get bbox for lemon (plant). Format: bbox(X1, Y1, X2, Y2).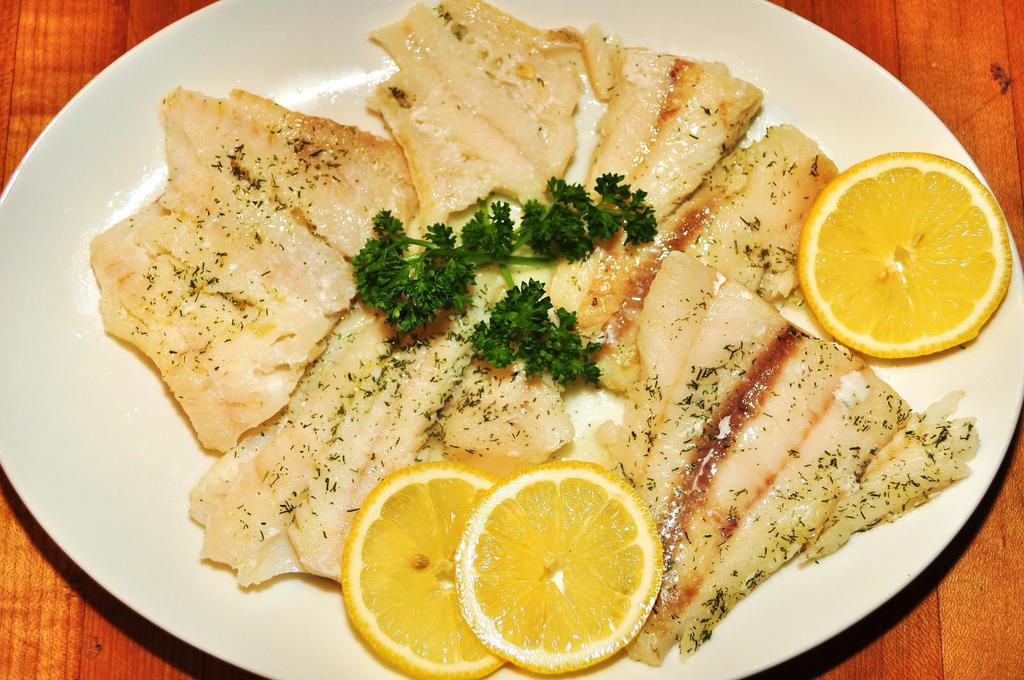
bbox(344, 463, 506, 672).
